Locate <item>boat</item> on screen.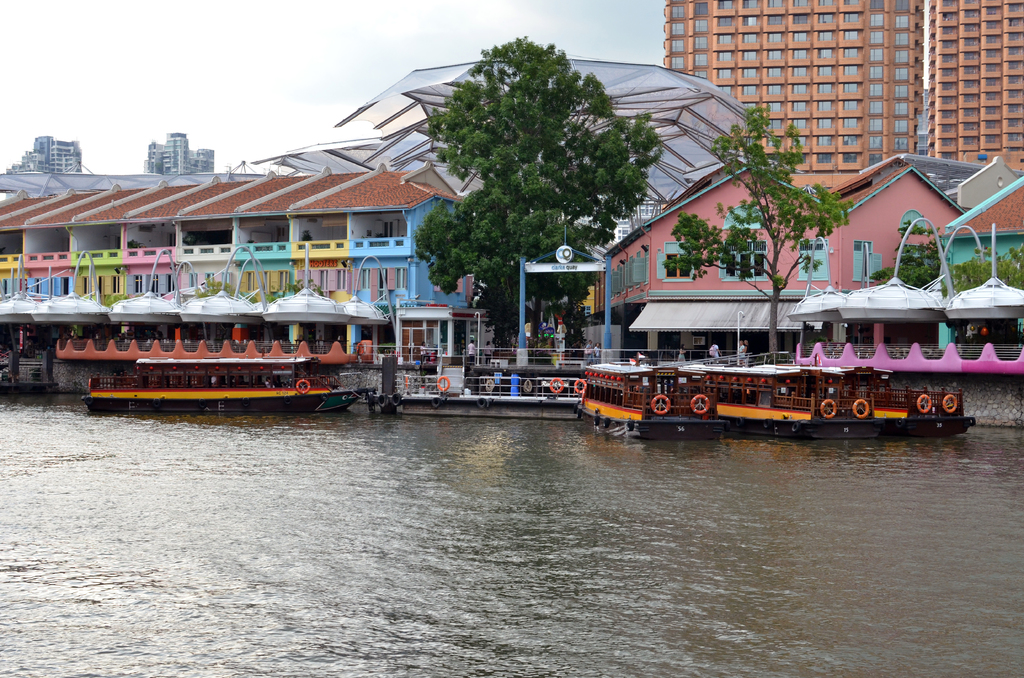
On screen at <box>76,354,366,410</box>.
